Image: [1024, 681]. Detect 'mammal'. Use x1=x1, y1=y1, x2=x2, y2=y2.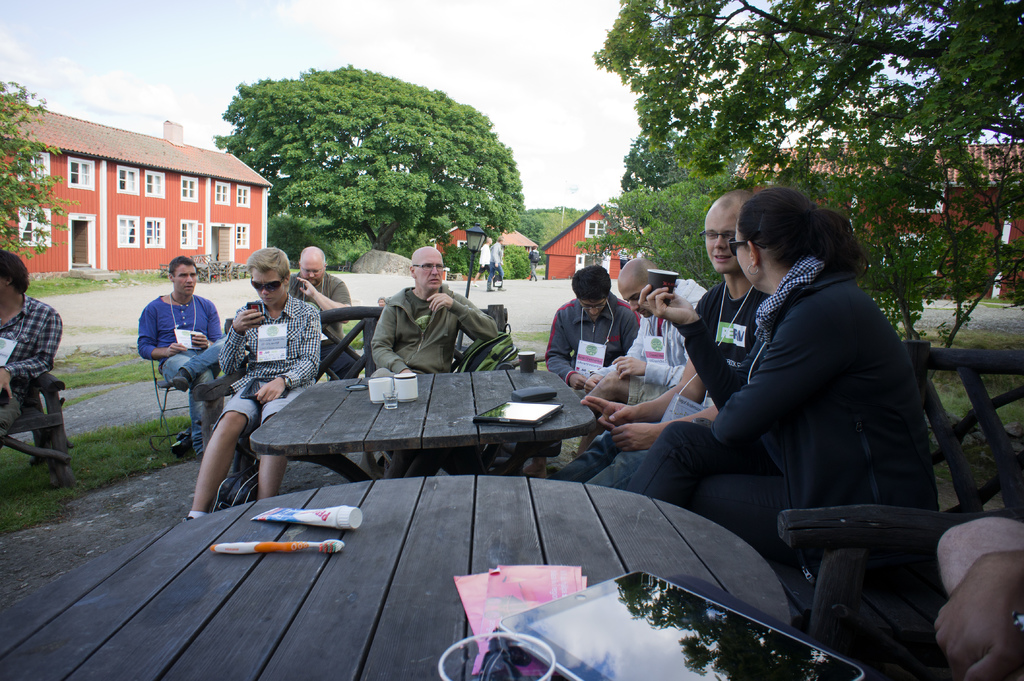
x1=0, y1=244, x2=61, y2=445.
